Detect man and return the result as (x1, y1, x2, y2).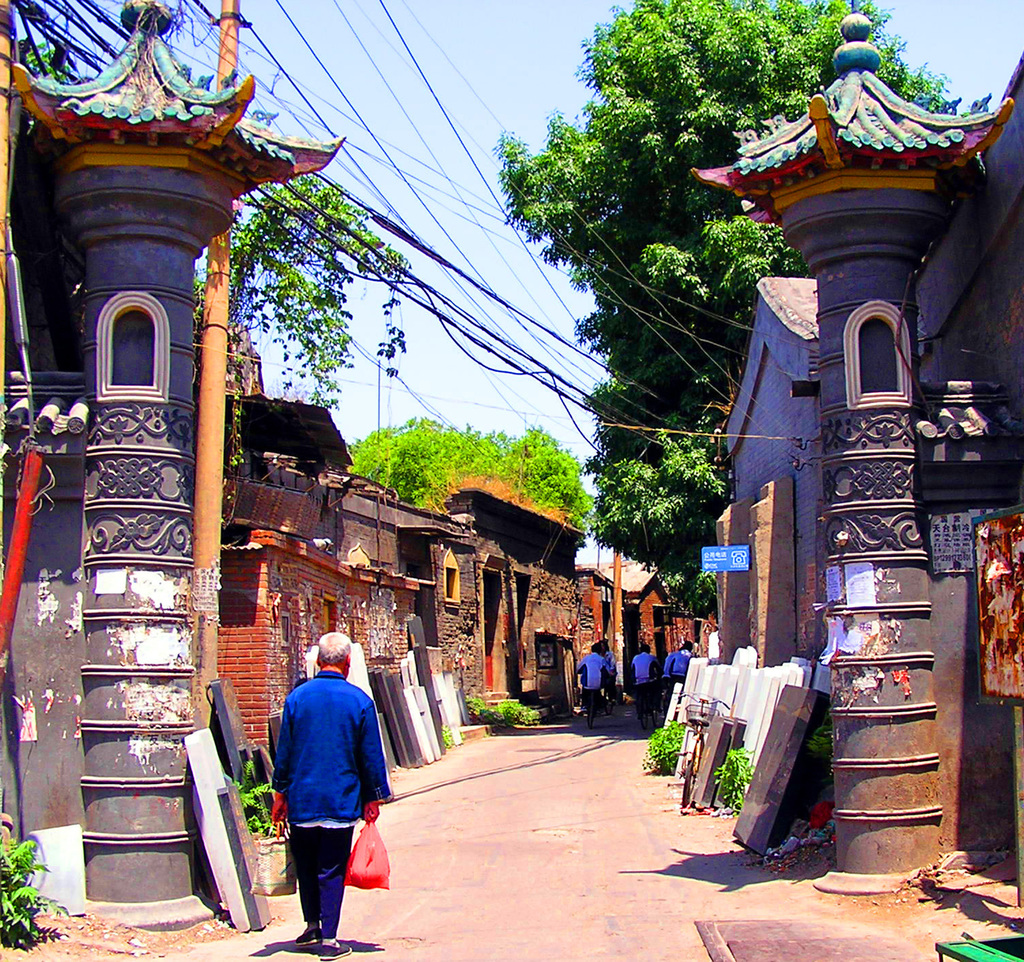
(568, 644, 614, 728).
